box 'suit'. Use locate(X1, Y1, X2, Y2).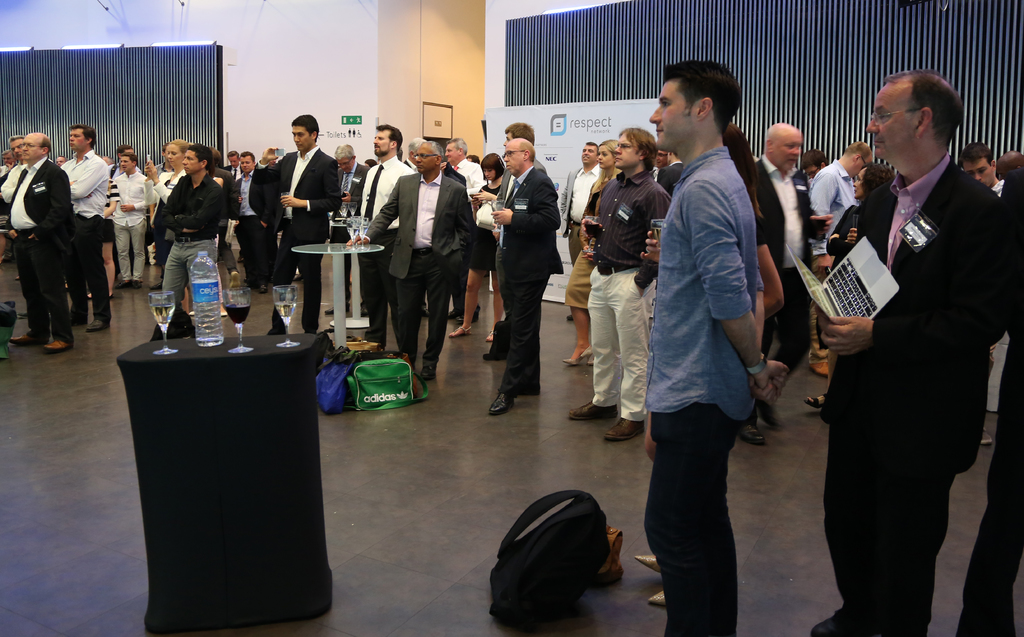
locate(808, 78, 1004, 619).
